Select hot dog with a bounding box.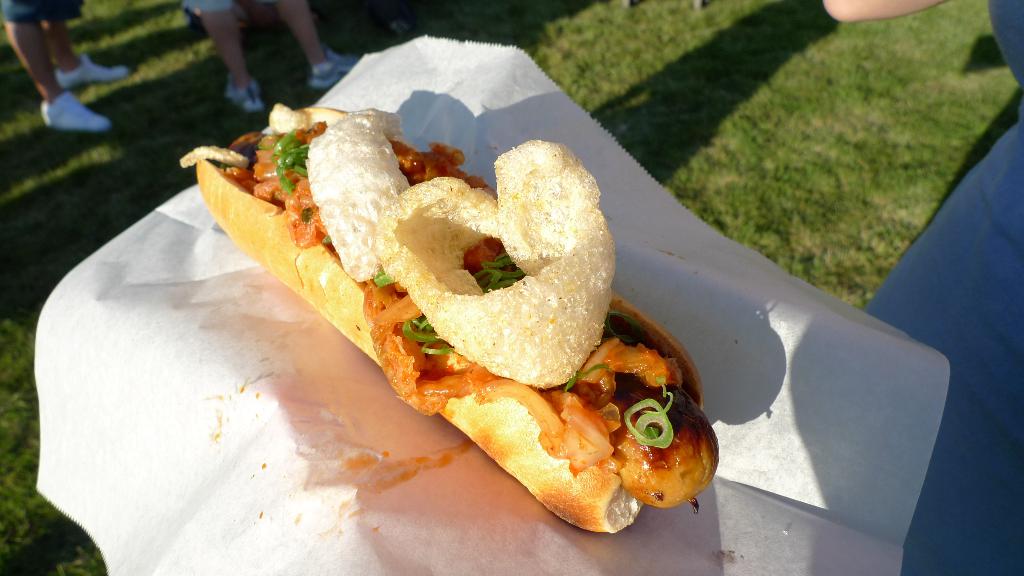
<region>174, 98, 727, 543</region>.
